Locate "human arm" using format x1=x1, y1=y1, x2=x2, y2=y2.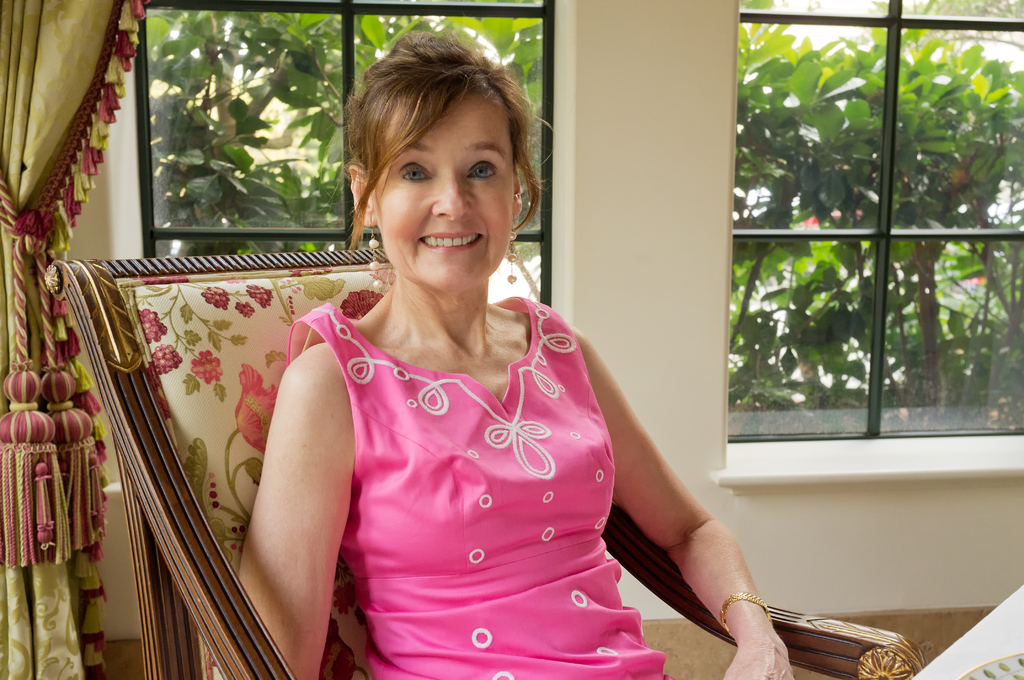
x1=262, y1=284, x2=358, y2=631.
